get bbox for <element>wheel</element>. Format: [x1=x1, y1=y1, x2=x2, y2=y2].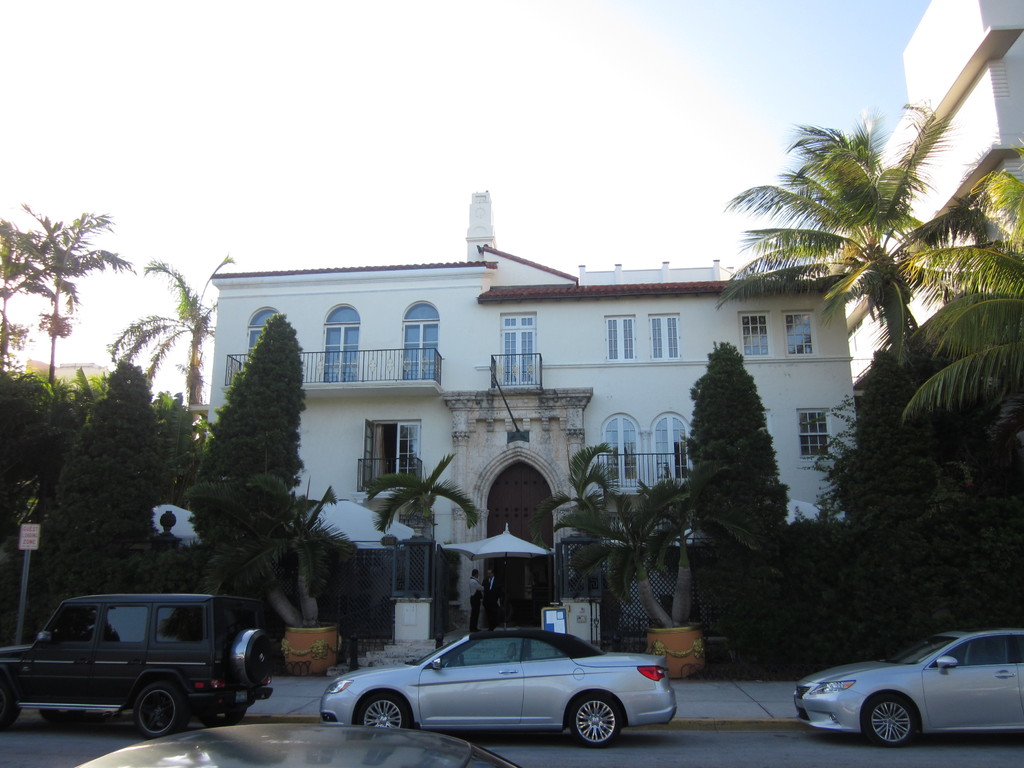
[x1=0, y1=683, x2=20, y2=732].
